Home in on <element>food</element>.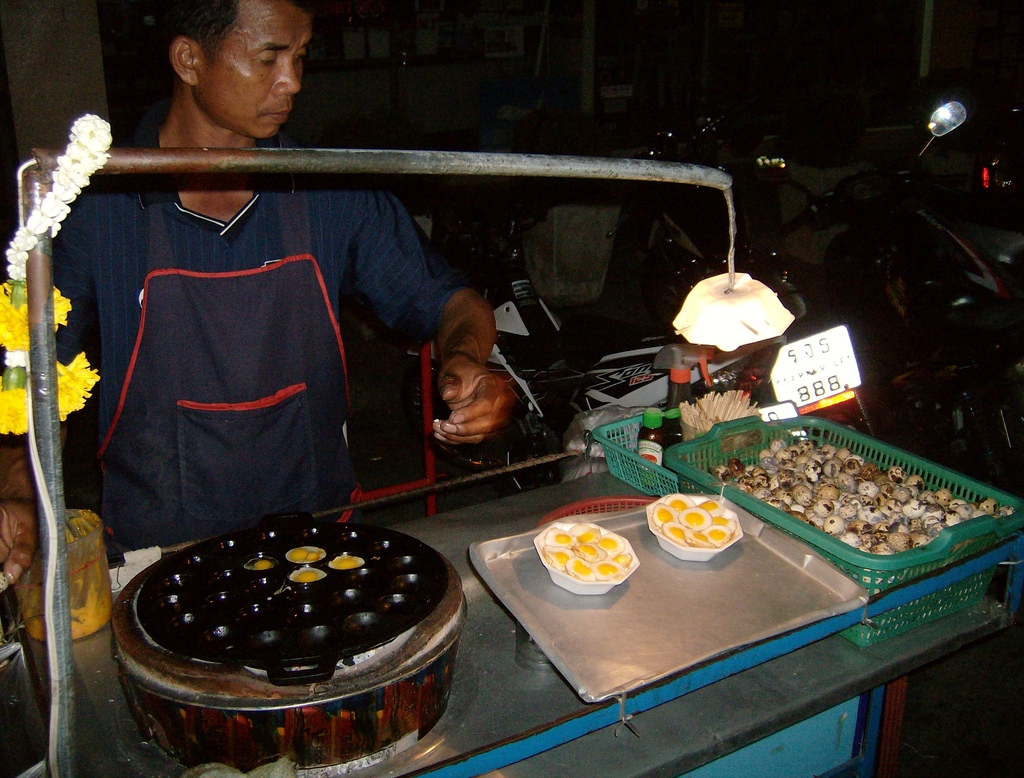
Homed in at 291 566 327 586.
